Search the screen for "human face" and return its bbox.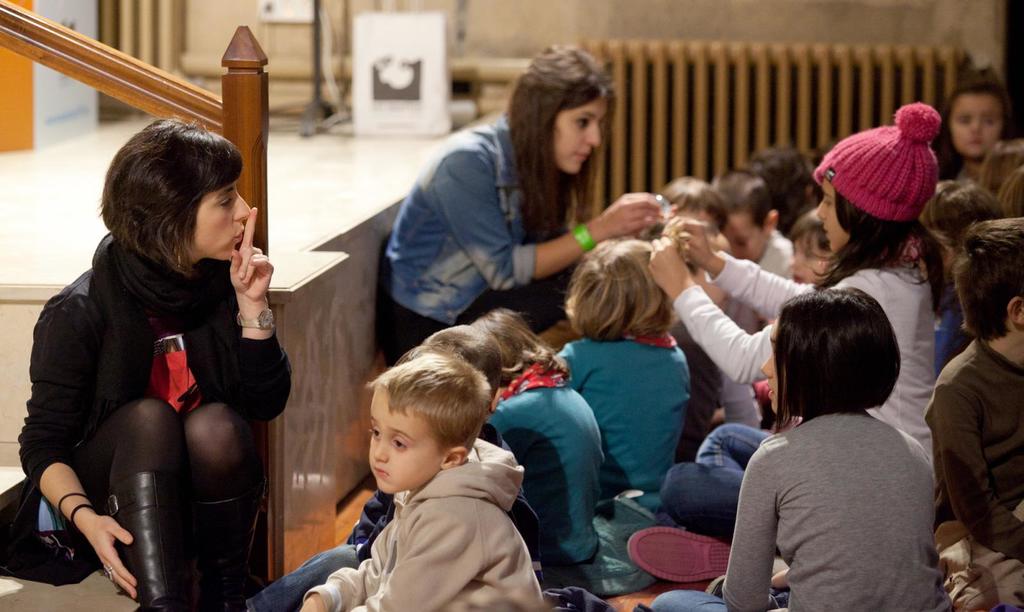
Found: box=[950, 88, 1006, 155].
